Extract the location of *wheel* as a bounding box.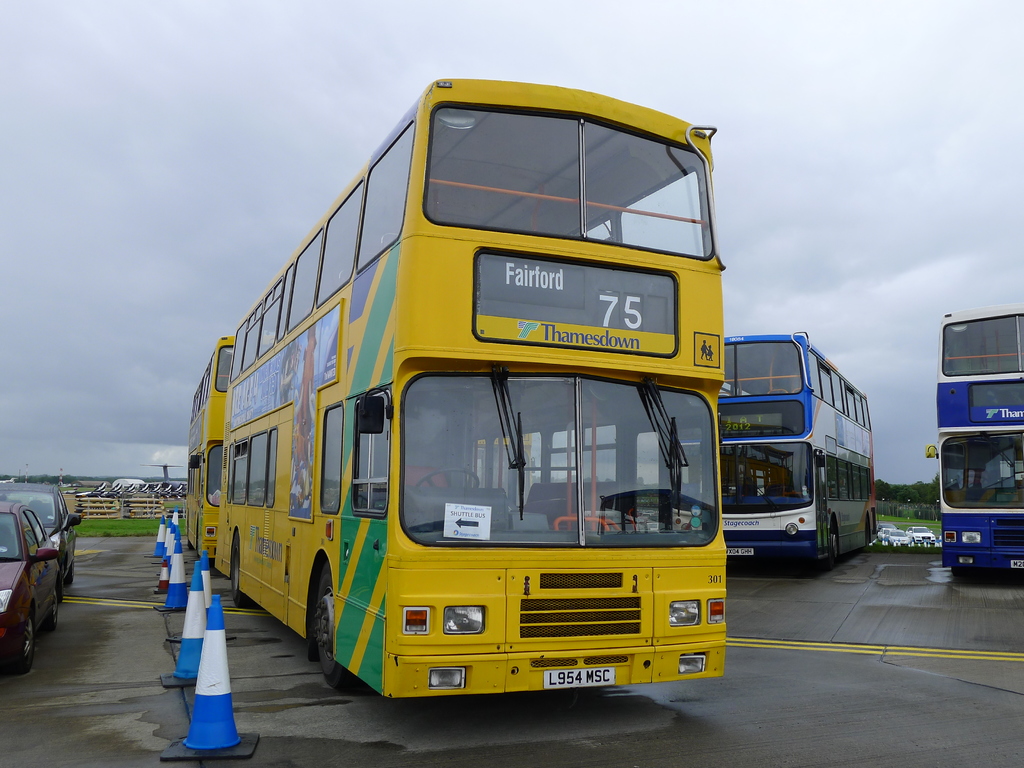
BBox(234, 531, 251, 602).
